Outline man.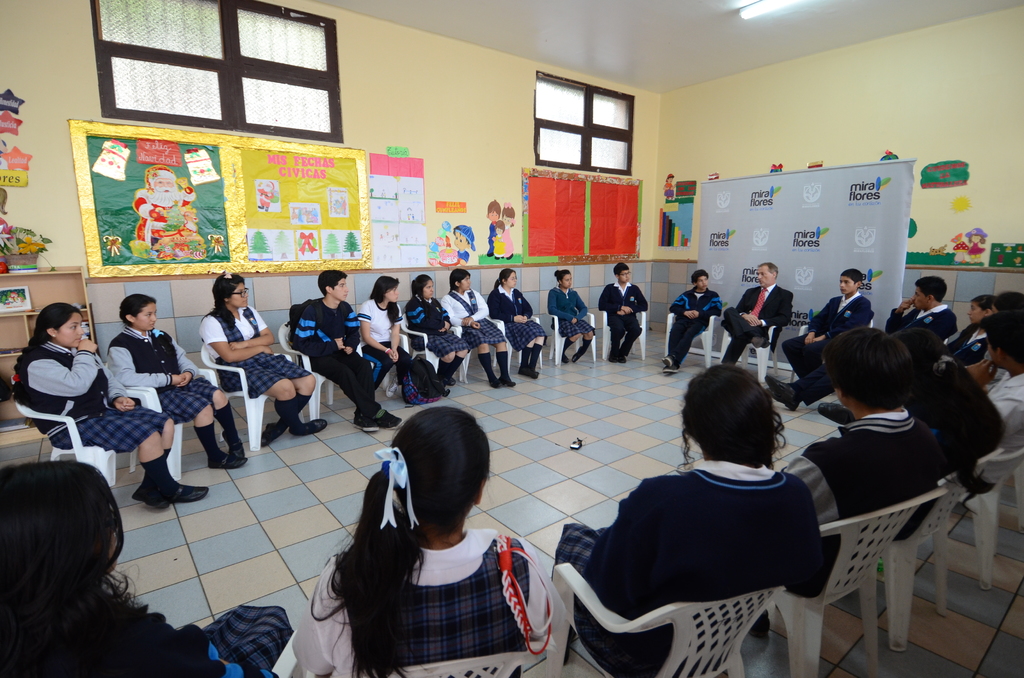
Outline: bbox=(788, 261, 870, 368).
